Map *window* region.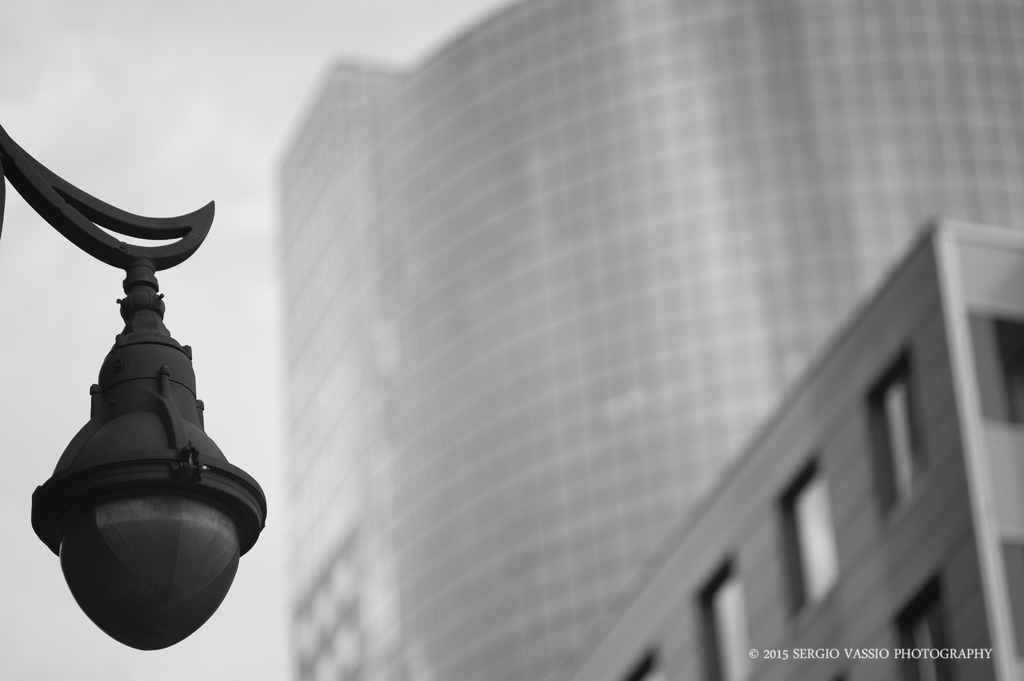
Mapped to crop(819, 671, 849, 680).
